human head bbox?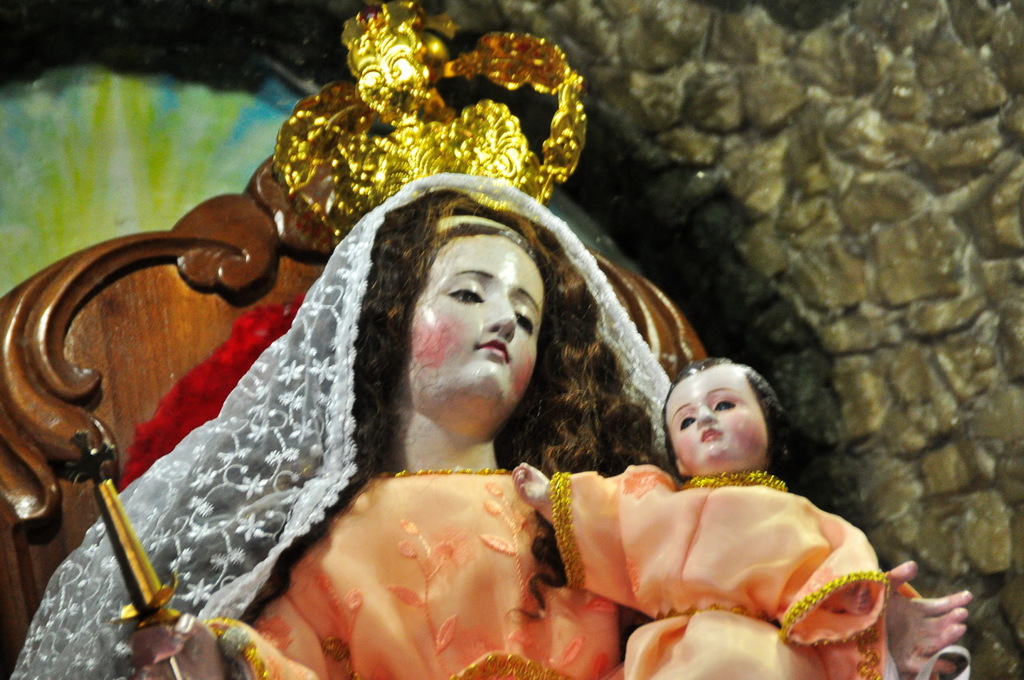
{"left": 399, "top": 208, "right": 544, "bottom": 434}
